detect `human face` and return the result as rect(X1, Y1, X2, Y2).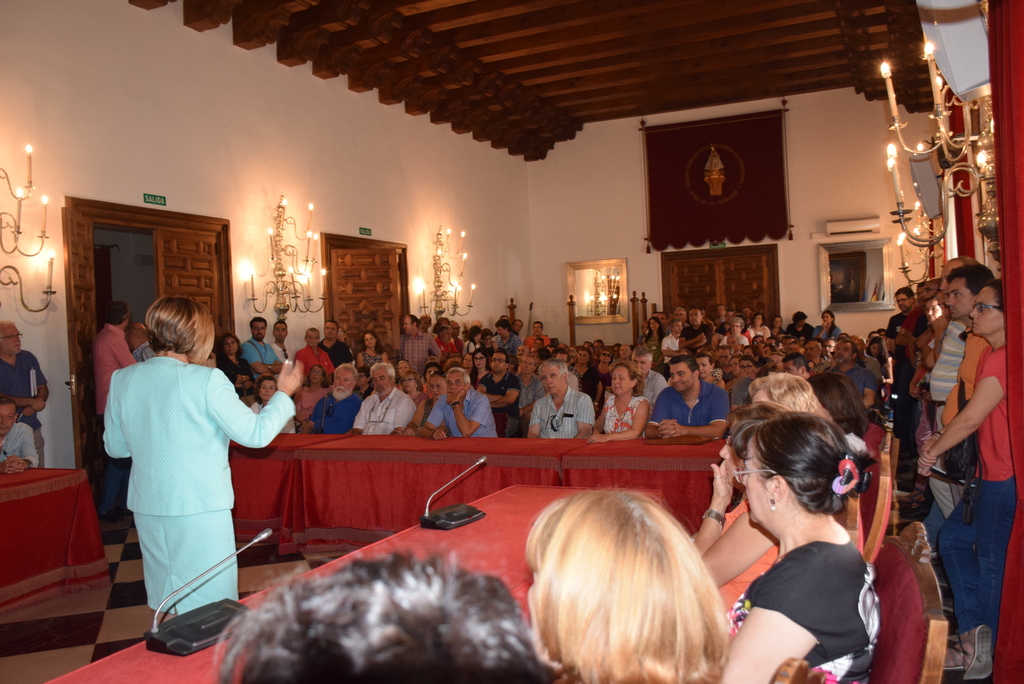
rect(728, 315, 743, 336).
